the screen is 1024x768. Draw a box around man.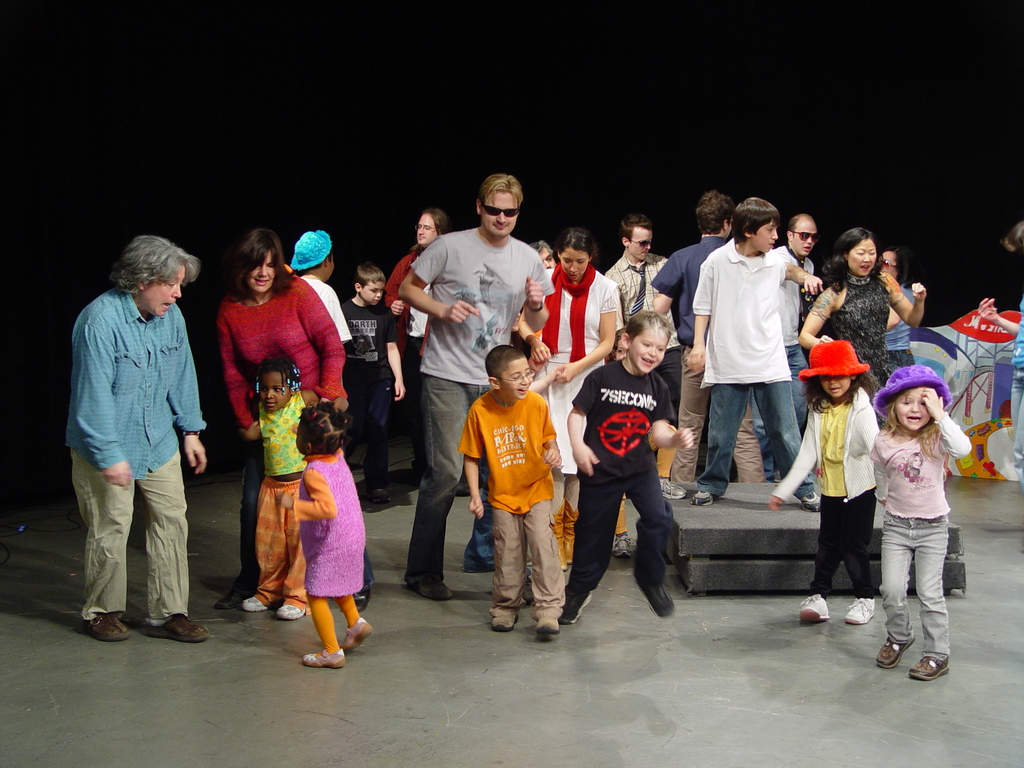
left=398, top=173, right=556, bottom=600.
